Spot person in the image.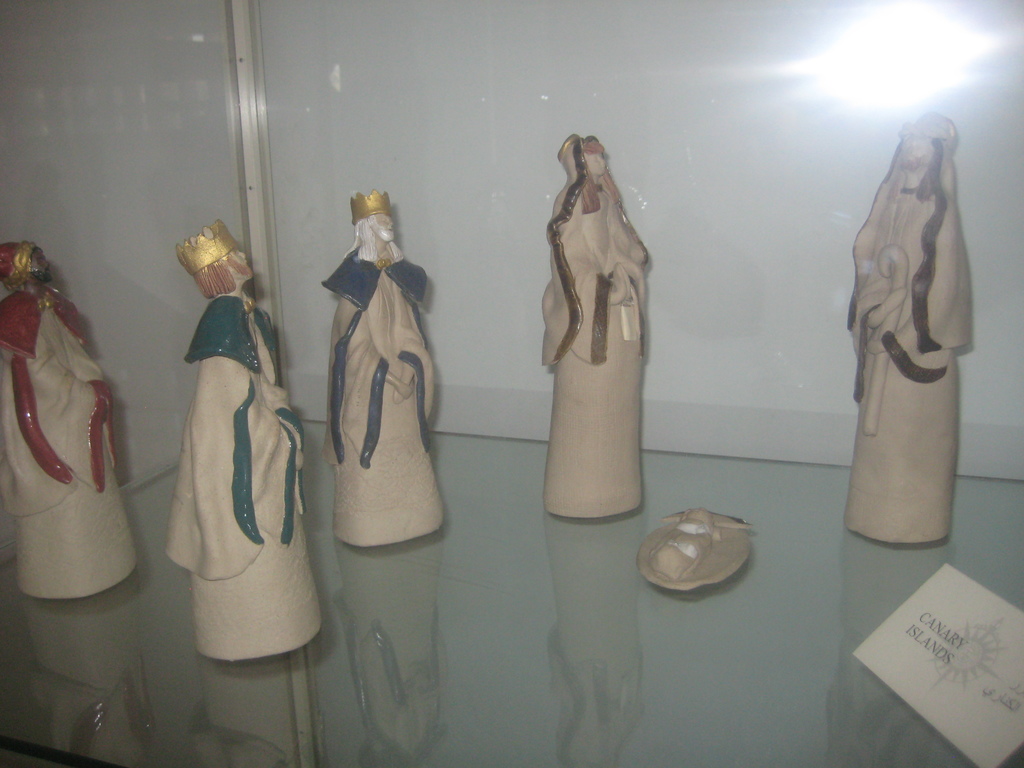
person found at l=0, t=239, r=135, b=604.
